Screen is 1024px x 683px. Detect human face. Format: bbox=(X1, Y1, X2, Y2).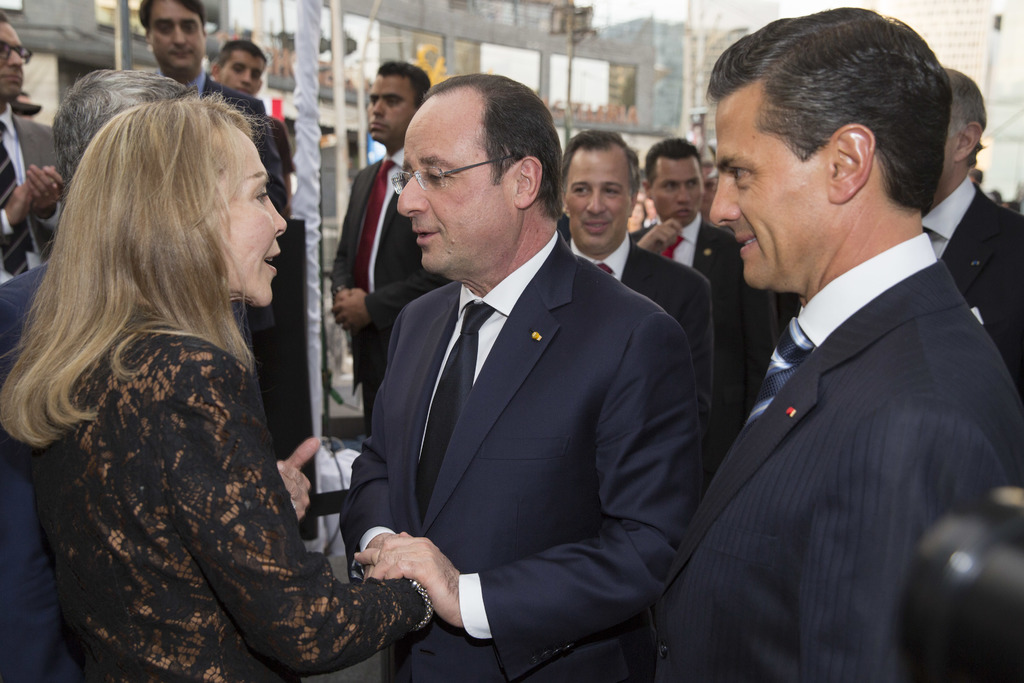
bbox=(397, 106, 513, 268).
